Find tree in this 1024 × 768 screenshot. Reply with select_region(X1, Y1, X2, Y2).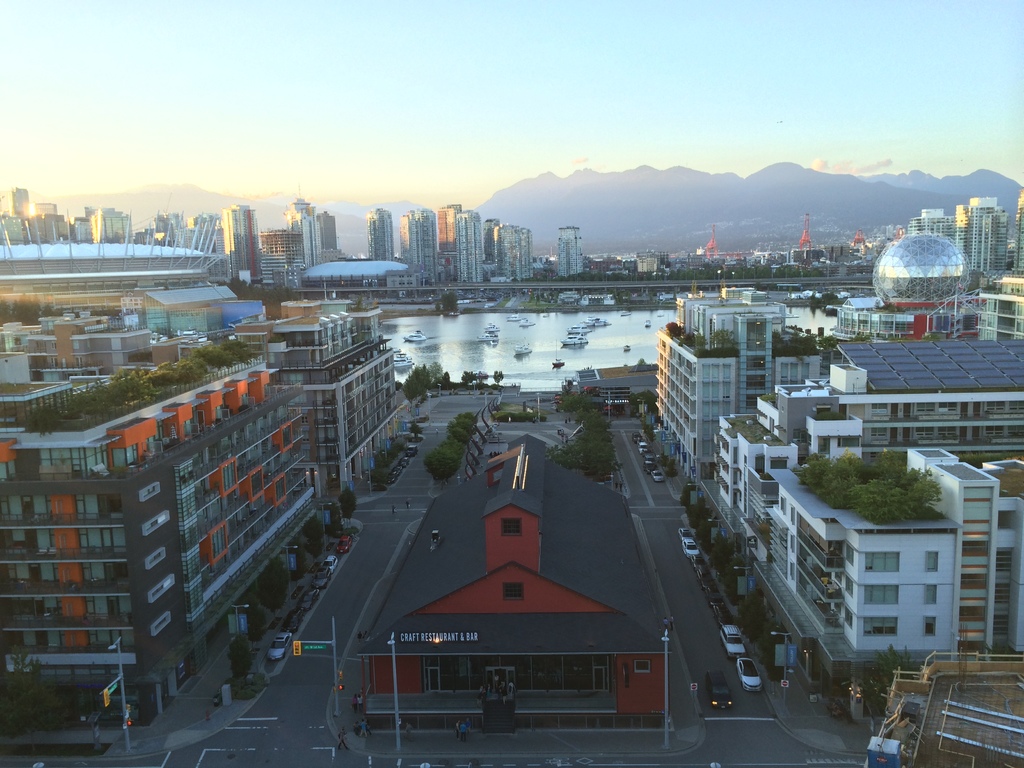
select_region(408, 421, 419, 437).
